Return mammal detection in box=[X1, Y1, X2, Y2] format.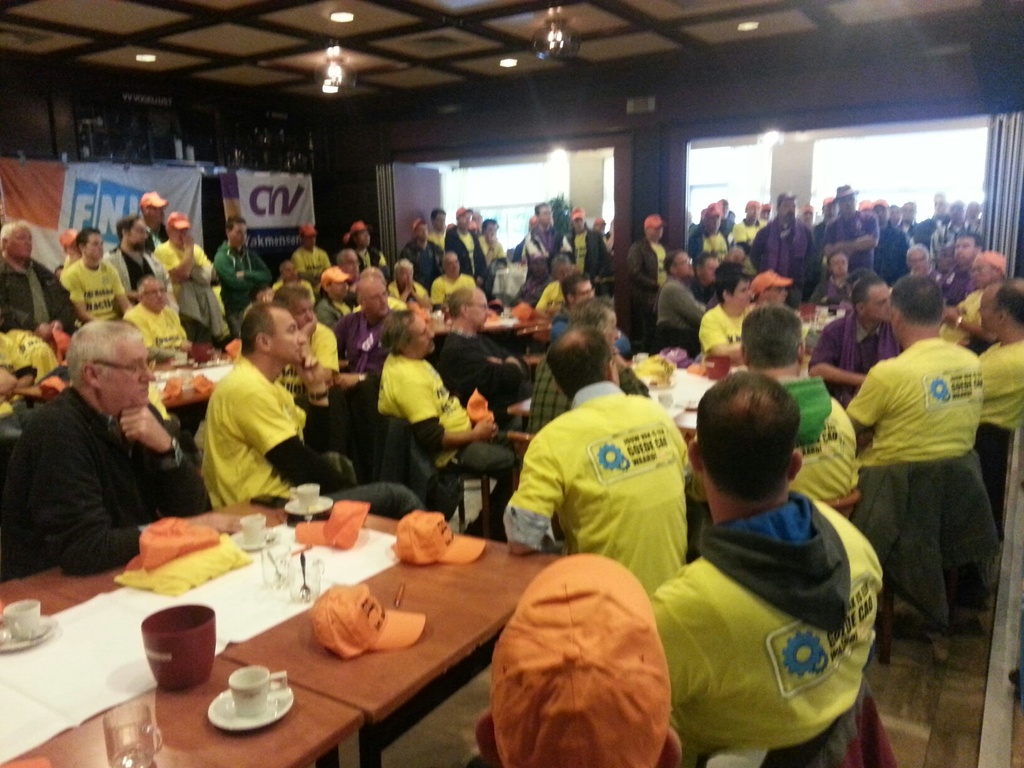
box=[971, 275, 1023, 435].
